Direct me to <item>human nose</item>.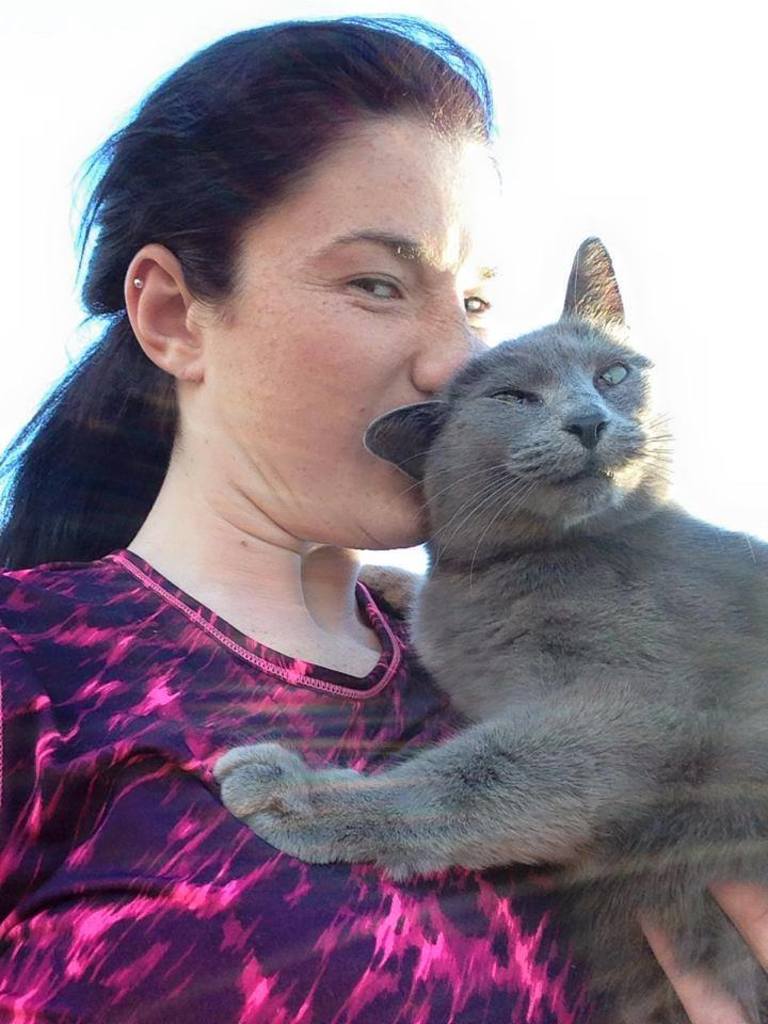
Direction: <bbox>411, 282, 491, 403</bbox>.
